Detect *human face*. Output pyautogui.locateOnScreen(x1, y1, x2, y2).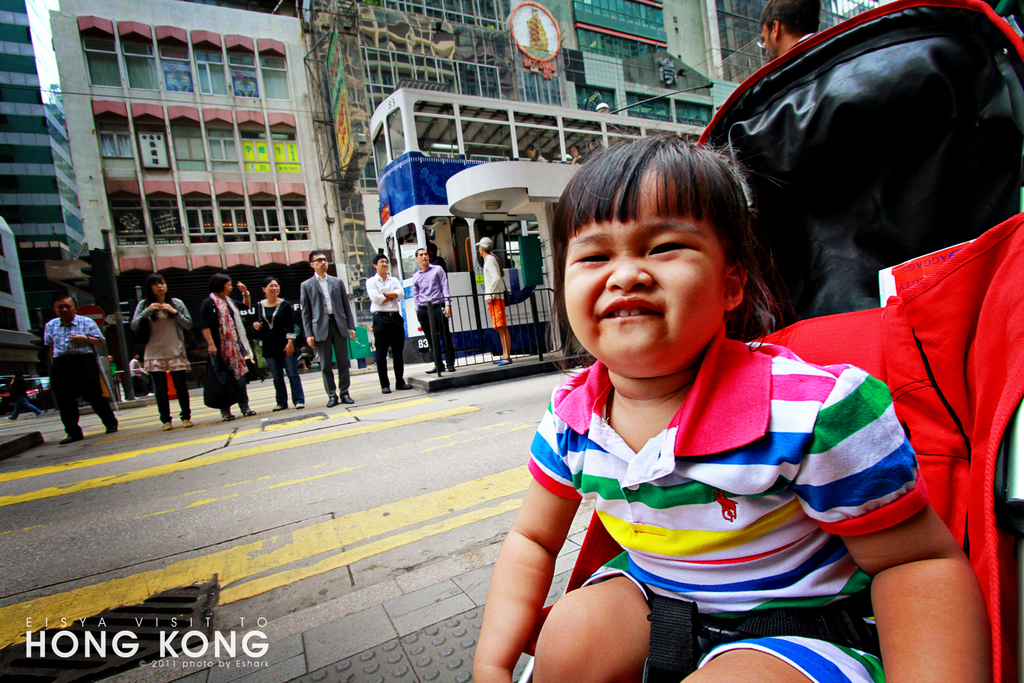
pyautogui.locateOnScreen(56, 300, 74, 319).
